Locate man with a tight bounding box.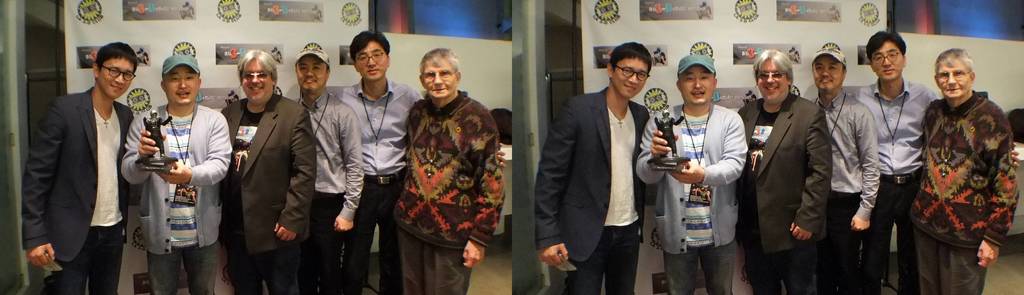
(x1=810, y1=47, x2=881, y2=294).
